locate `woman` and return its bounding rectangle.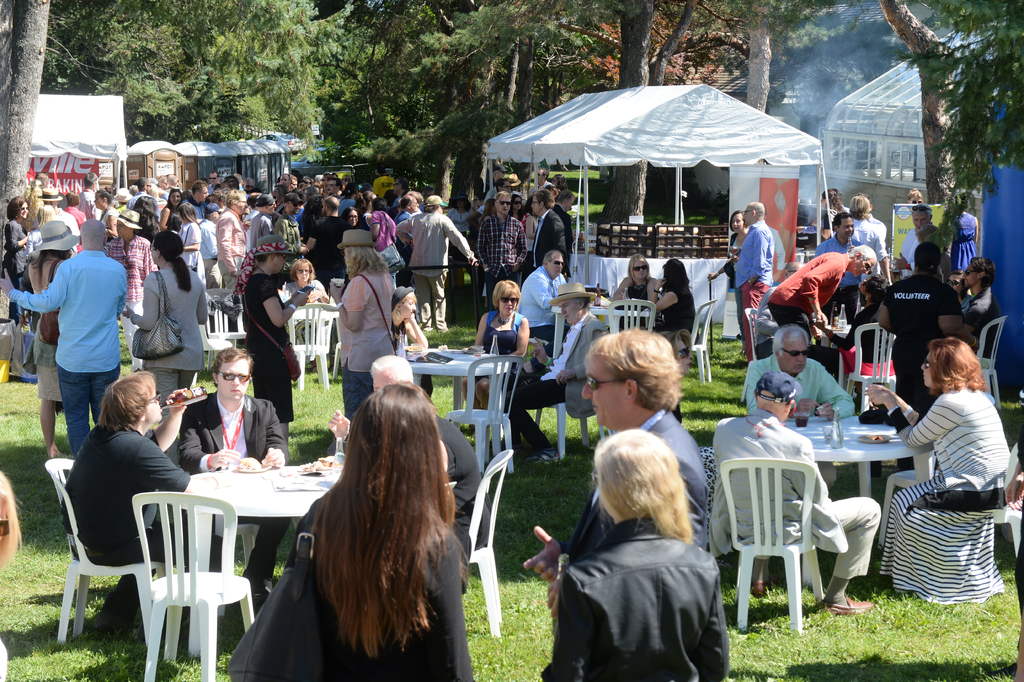
[left=878, top=335, right=1011, bottom=604].
